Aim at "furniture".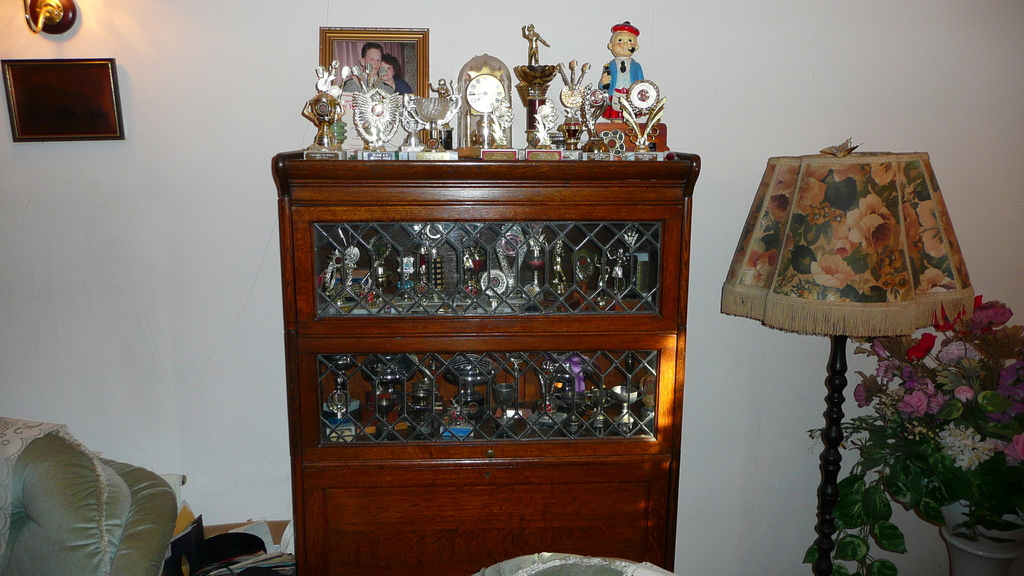
Aimed at [left=270, top=150, right=700, bottom=575].
